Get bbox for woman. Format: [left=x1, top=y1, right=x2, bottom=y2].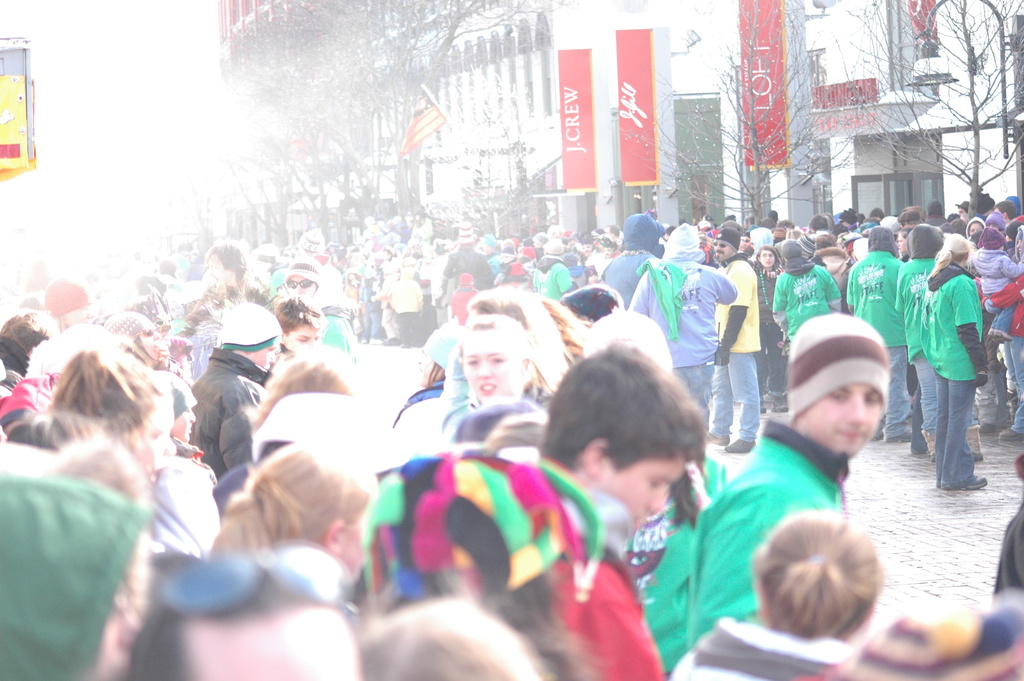
[left=35, top=336, right=175, bottom=518].
